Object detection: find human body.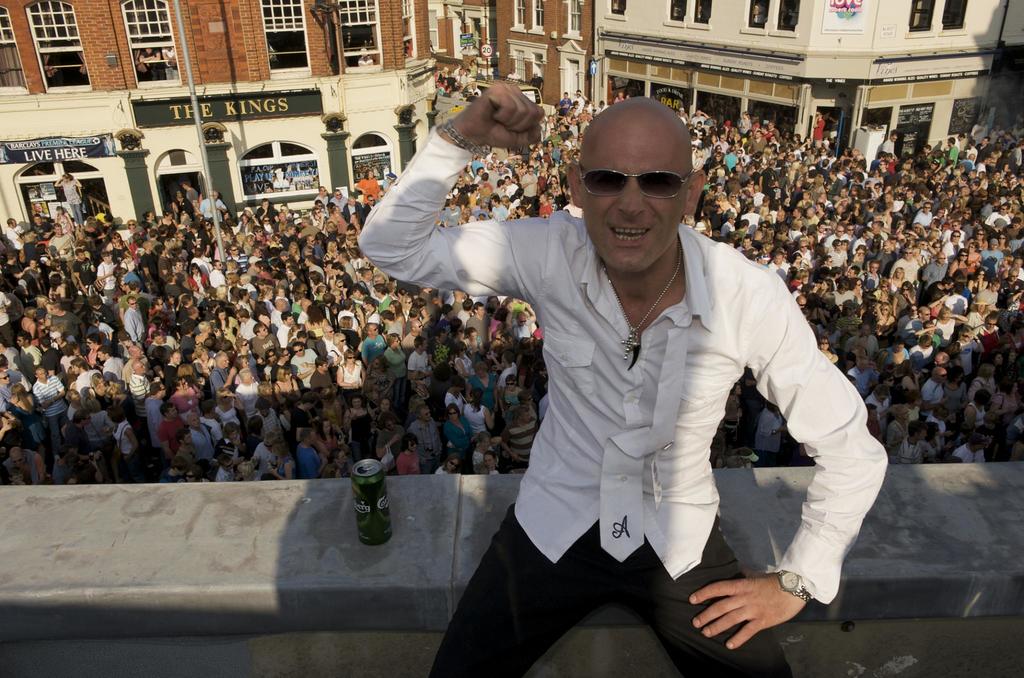
l=982, t=197, r=997, b=218.
